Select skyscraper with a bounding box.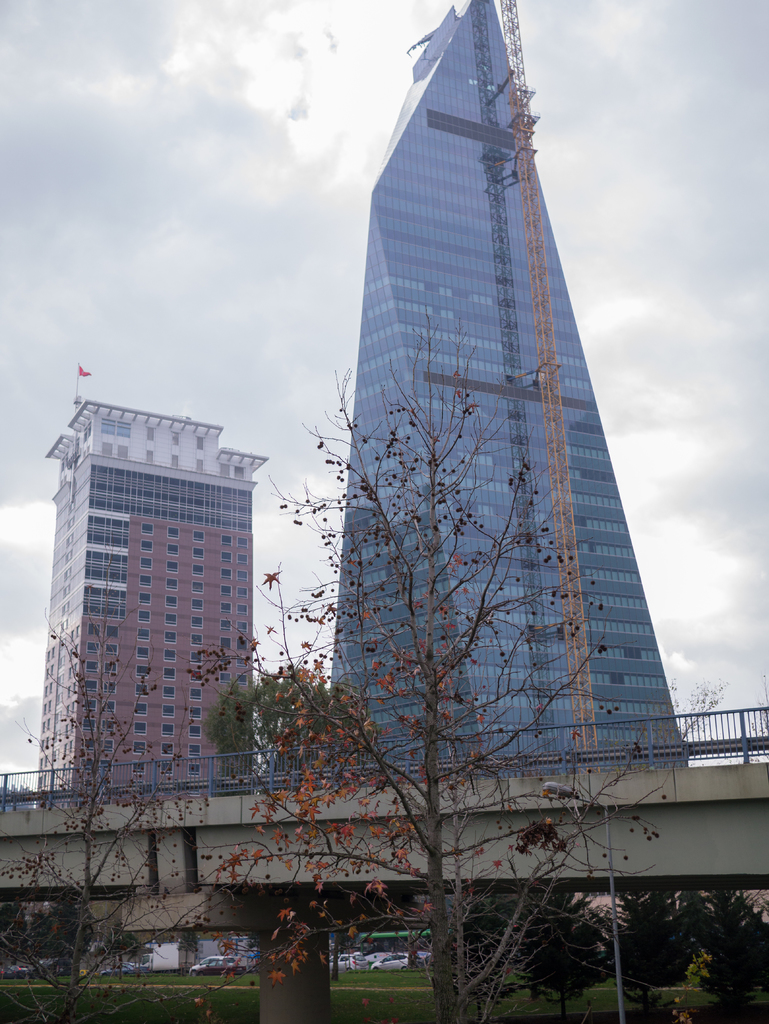
[291,0,697,961].
